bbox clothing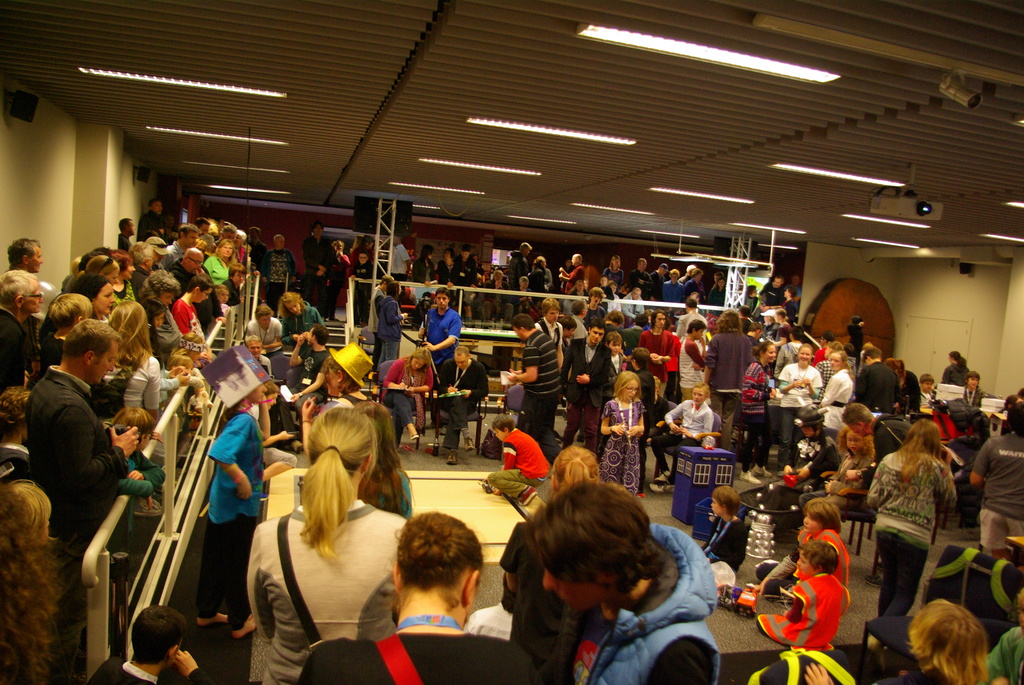
<bbox>680, 340, 705, 412</bbox>
